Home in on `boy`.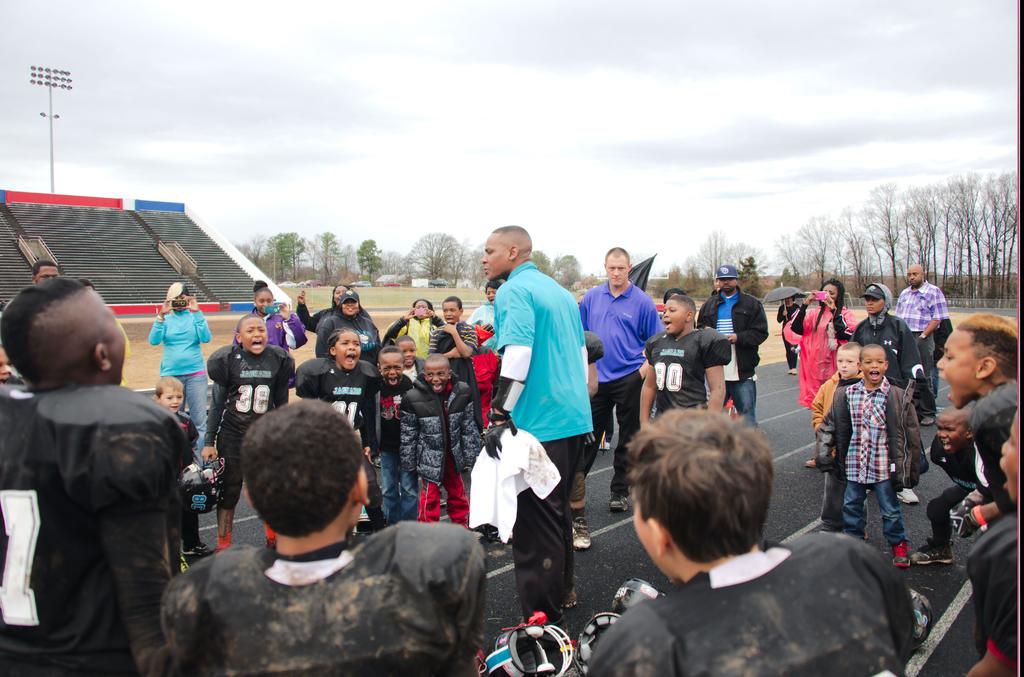
Homed in at bbox=(642, 291, 731, 411).
